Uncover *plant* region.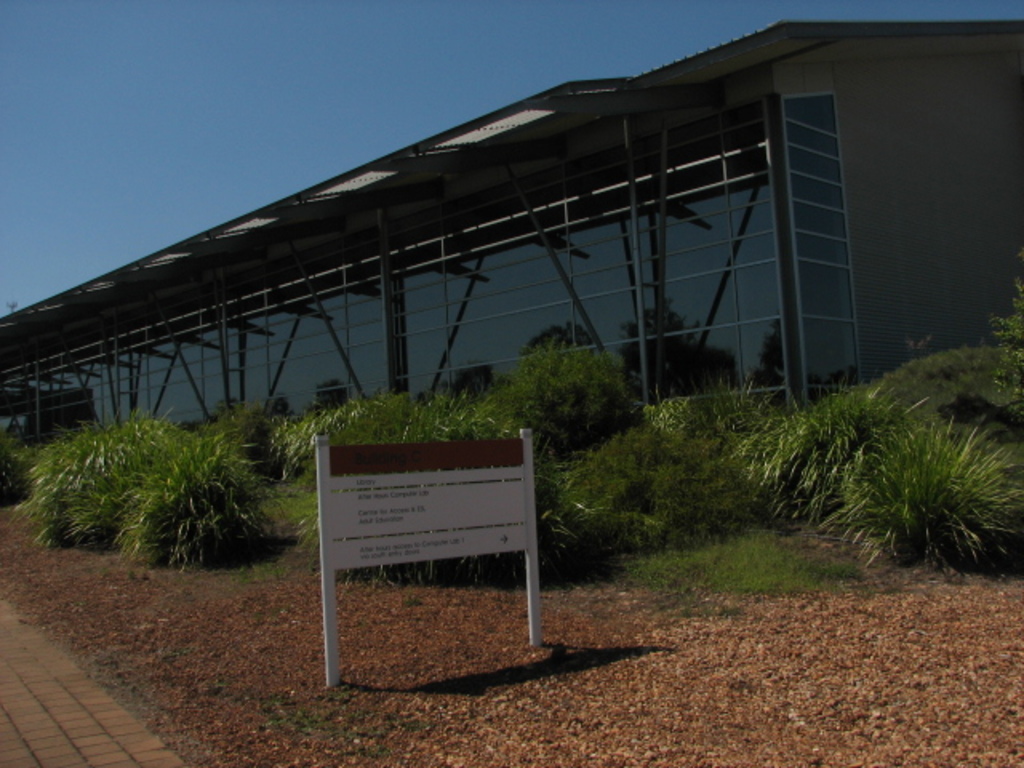
Uncovered: [736,379,912,536].
